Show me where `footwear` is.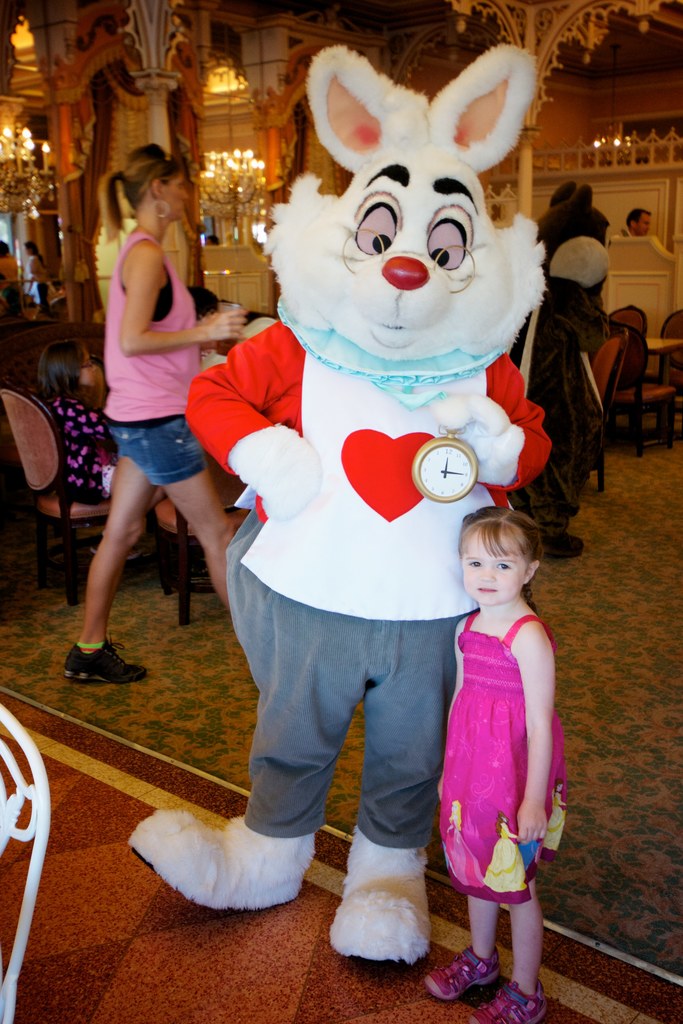
`footwear` is at (440, 948, 522, 1011).
